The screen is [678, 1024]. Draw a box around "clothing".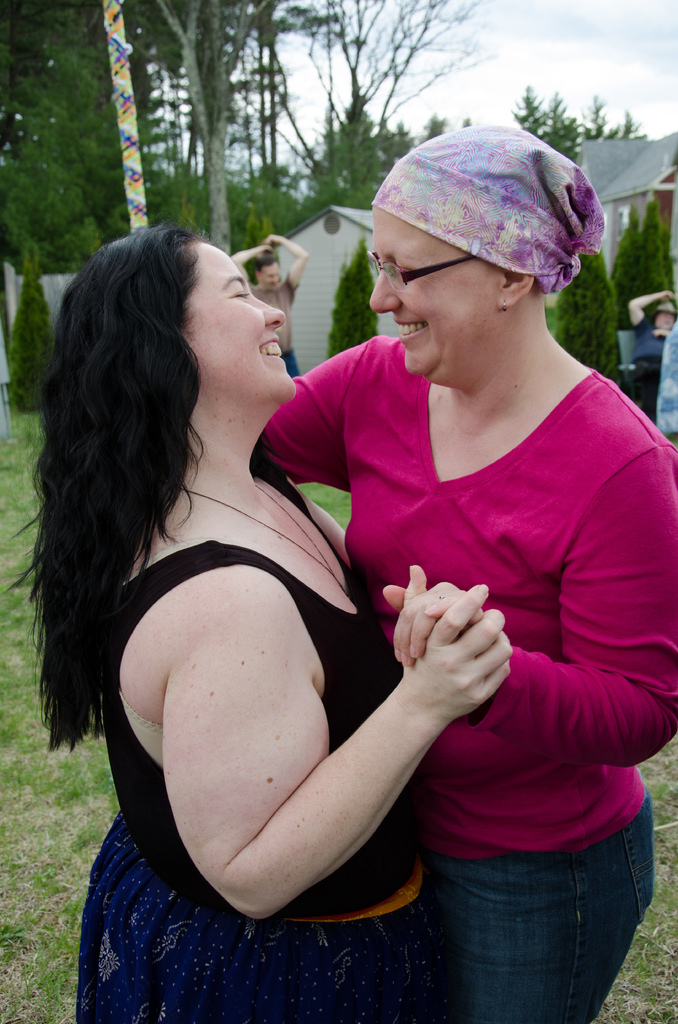
74 463 444 1023.
